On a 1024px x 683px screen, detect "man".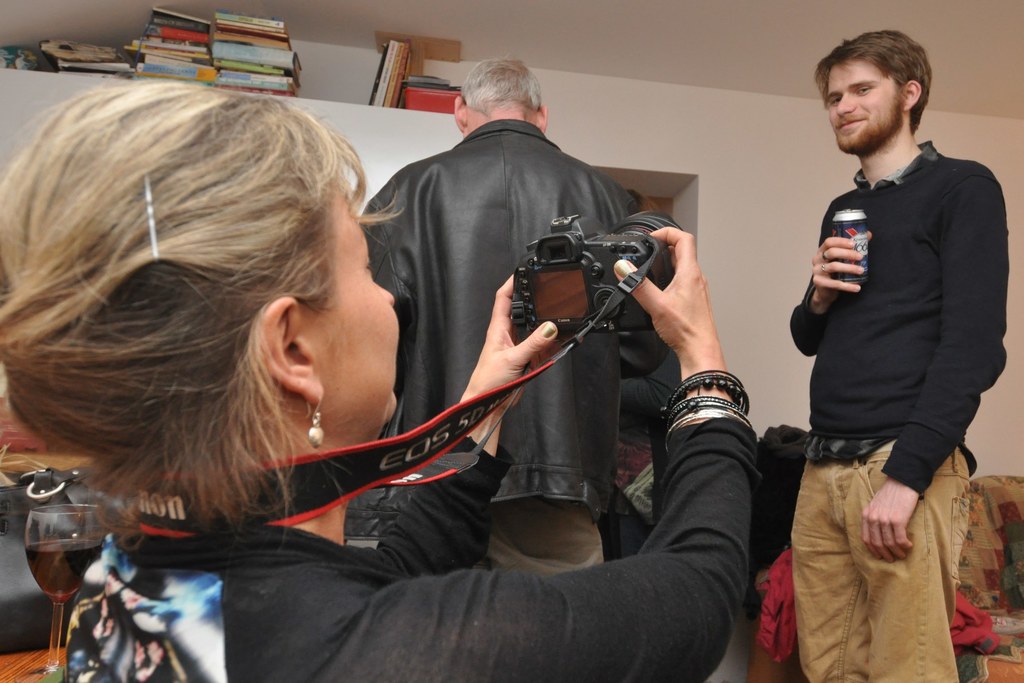
left=358, top=52, right=674, bottom=584.
